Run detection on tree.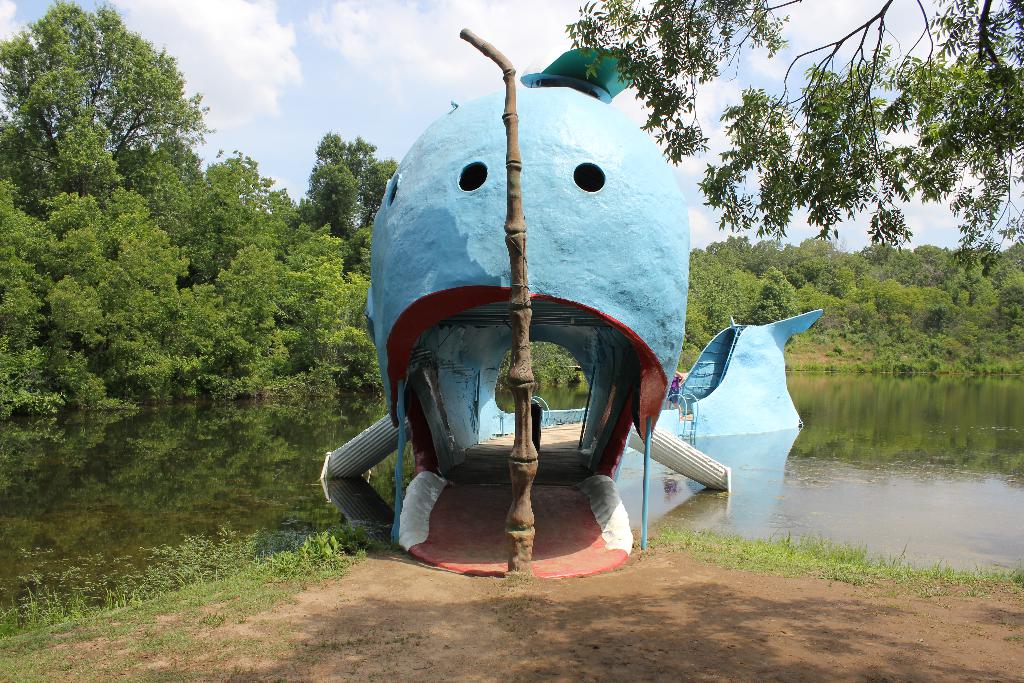
Result: <region>0, 147, 367, 503</region>.
